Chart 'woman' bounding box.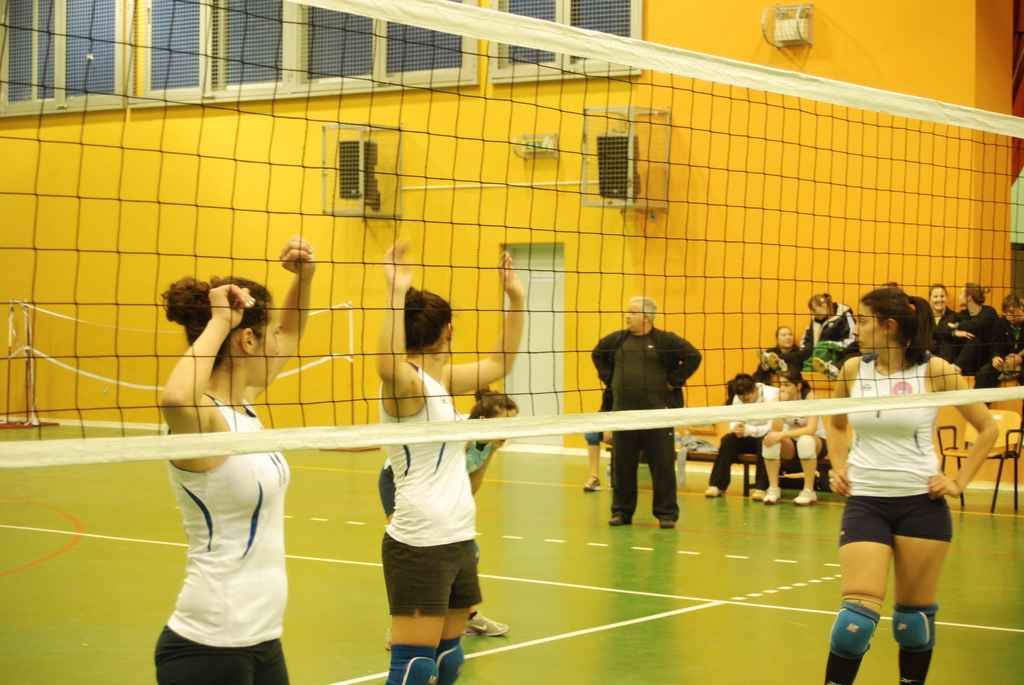
Charted: region(979, 297, 1023, 390).
